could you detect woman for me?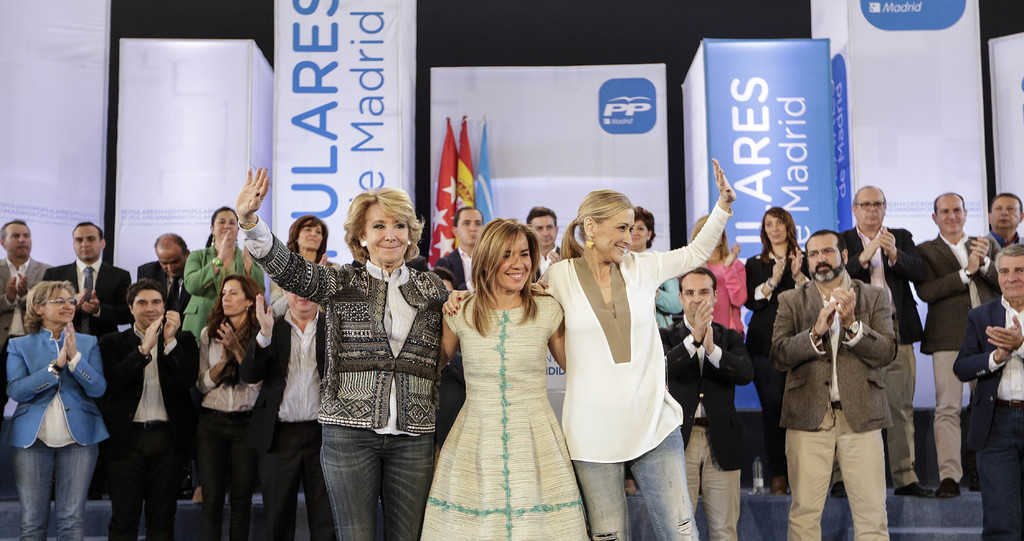
Detection result: Rect(742, 207, 811, 490).
